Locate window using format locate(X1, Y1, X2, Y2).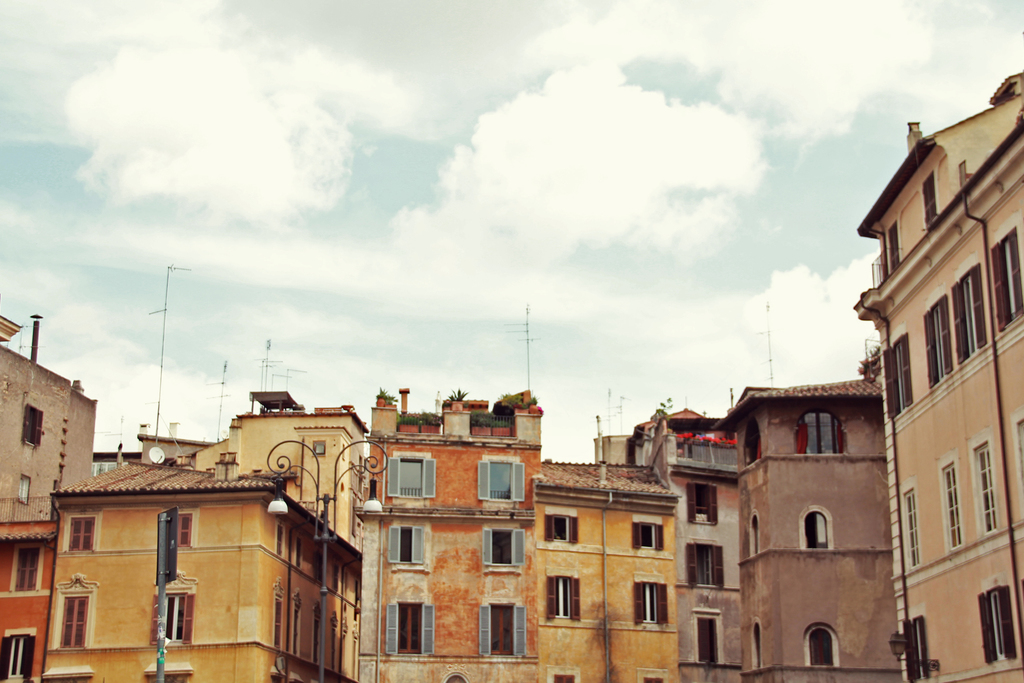
locate(20, 471, 31, 506).
